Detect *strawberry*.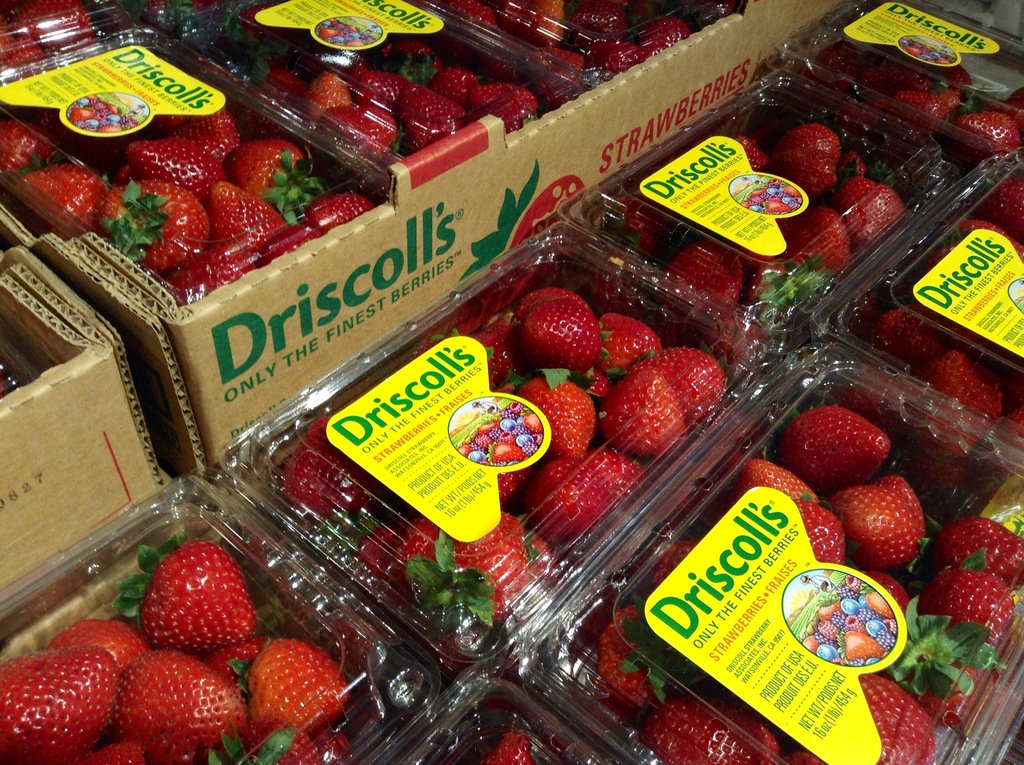
Detected at 995/85/1023/138.
